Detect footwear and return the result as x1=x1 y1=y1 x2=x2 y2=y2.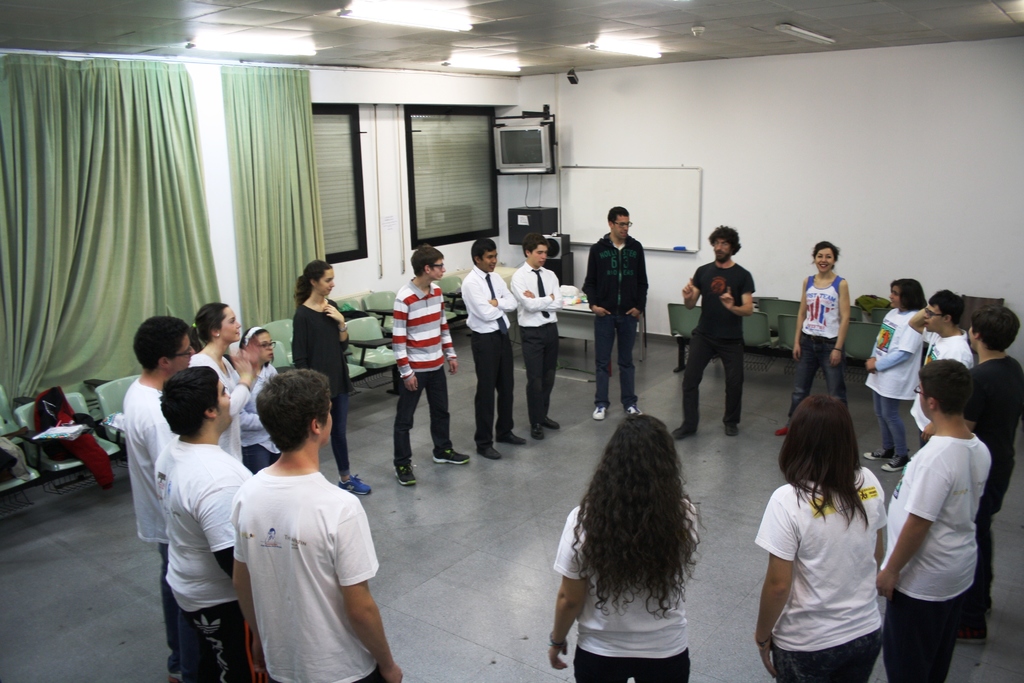
x1=624 y1=403 x2=649 y2=416.
